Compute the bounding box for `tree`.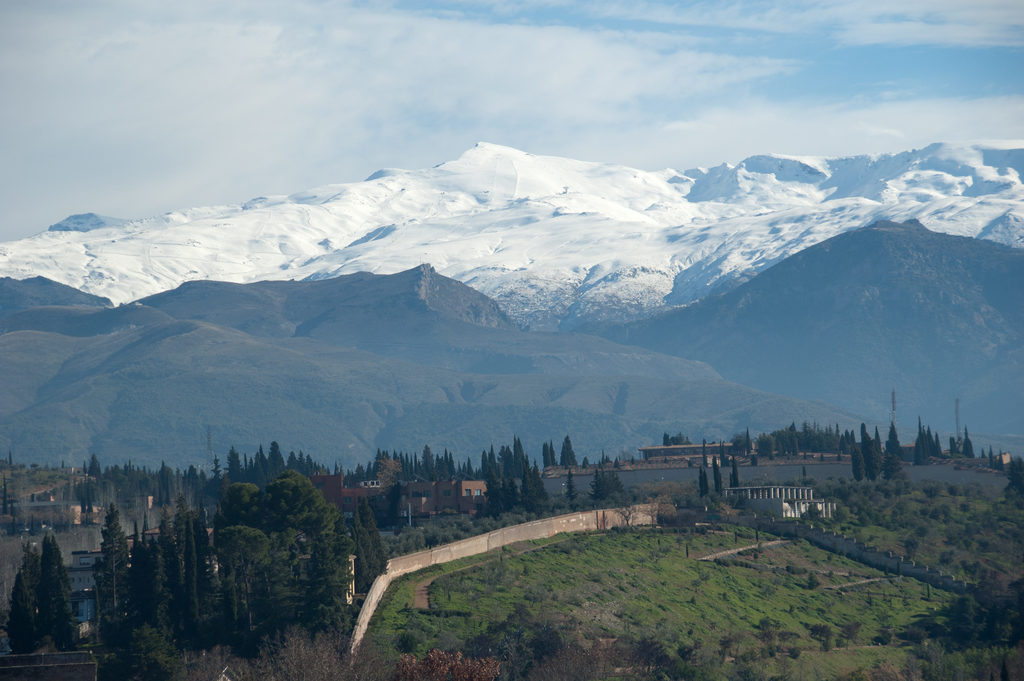
bbox=(612, 500, 643, 526).
